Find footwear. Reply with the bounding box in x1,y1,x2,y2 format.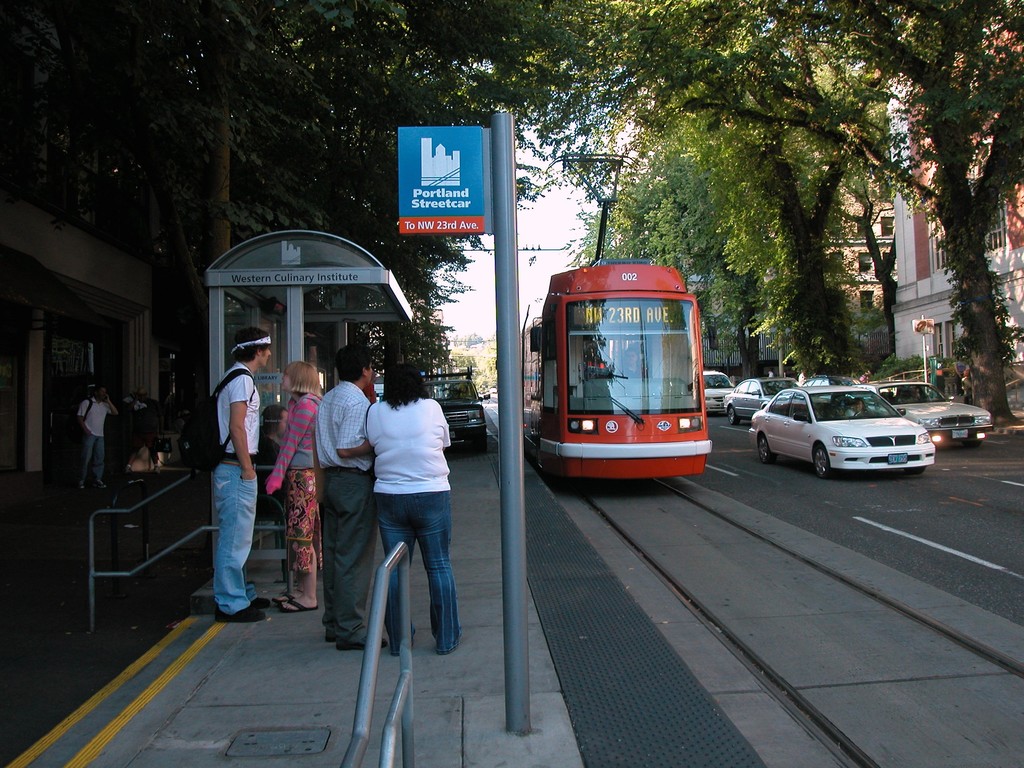
322,623,340,642.
